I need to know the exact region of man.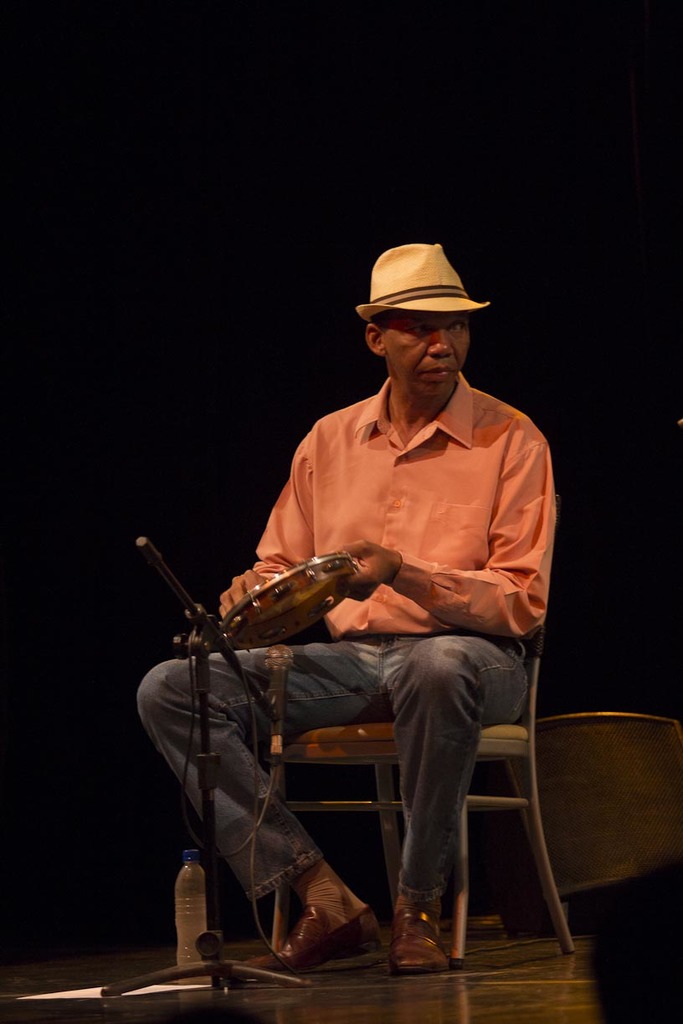
Region: rect(114, 225, 575, 969).
